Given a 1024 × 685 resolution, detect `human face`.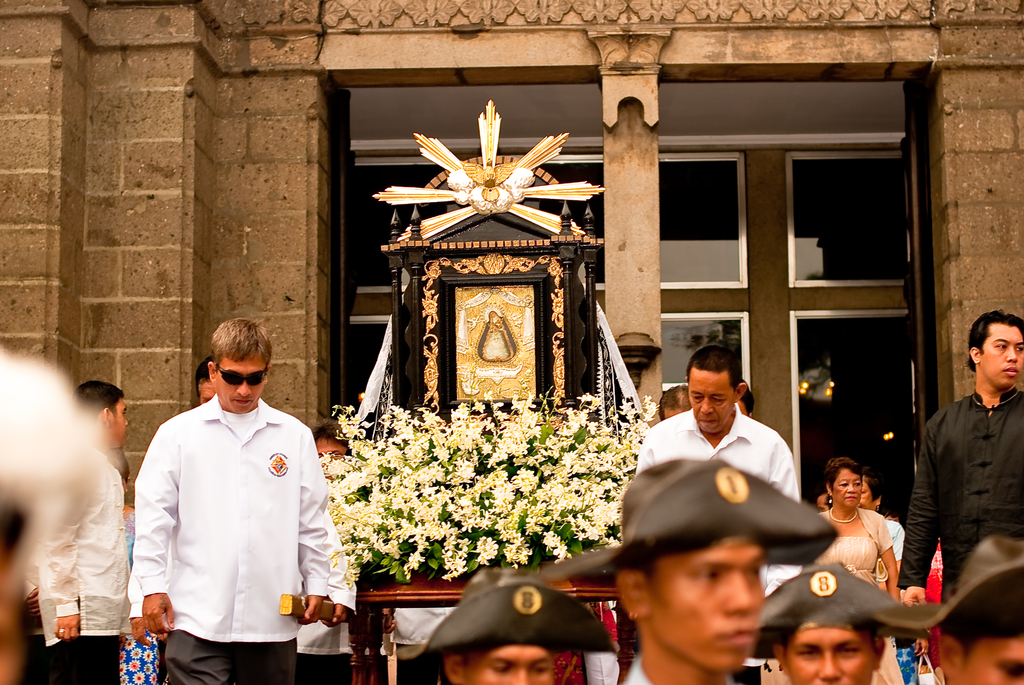
box(784, 629, 872, 684).
